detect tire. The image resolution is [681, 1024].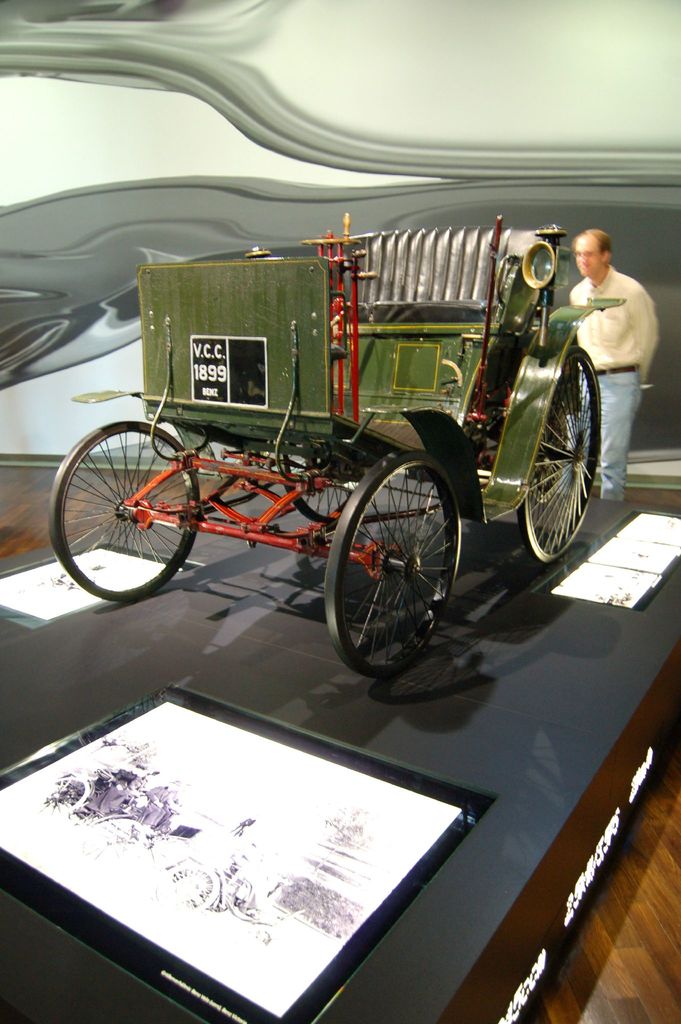
left=516, top=347, right=601, bottom=564.
